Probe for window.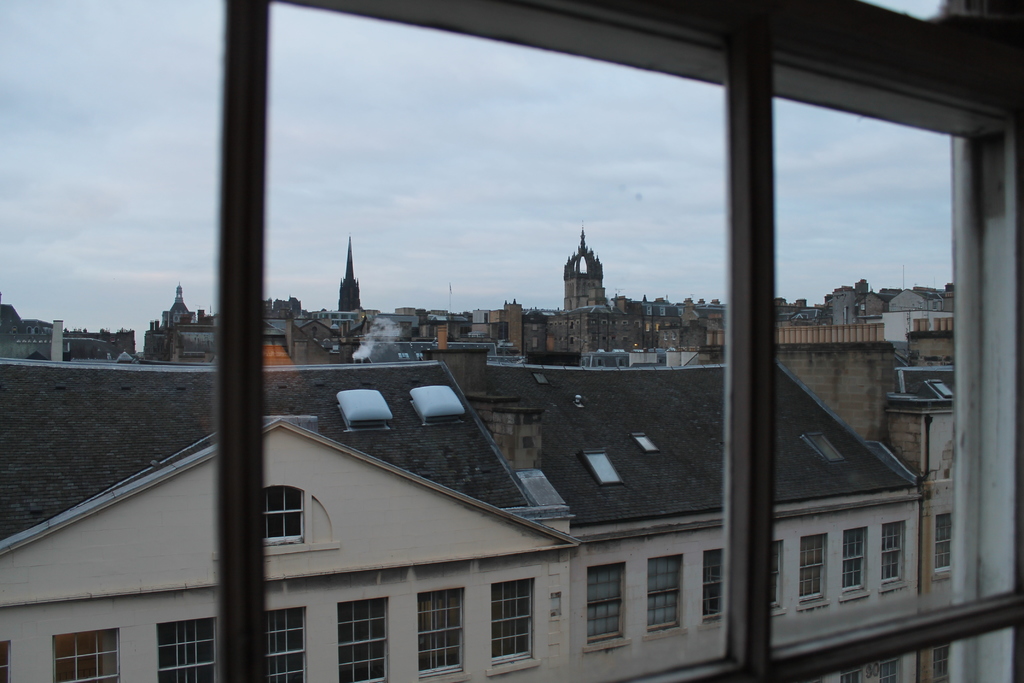
Probe result: {"left": 264, "top": 485, "right": 307, "bottom": 538}.
